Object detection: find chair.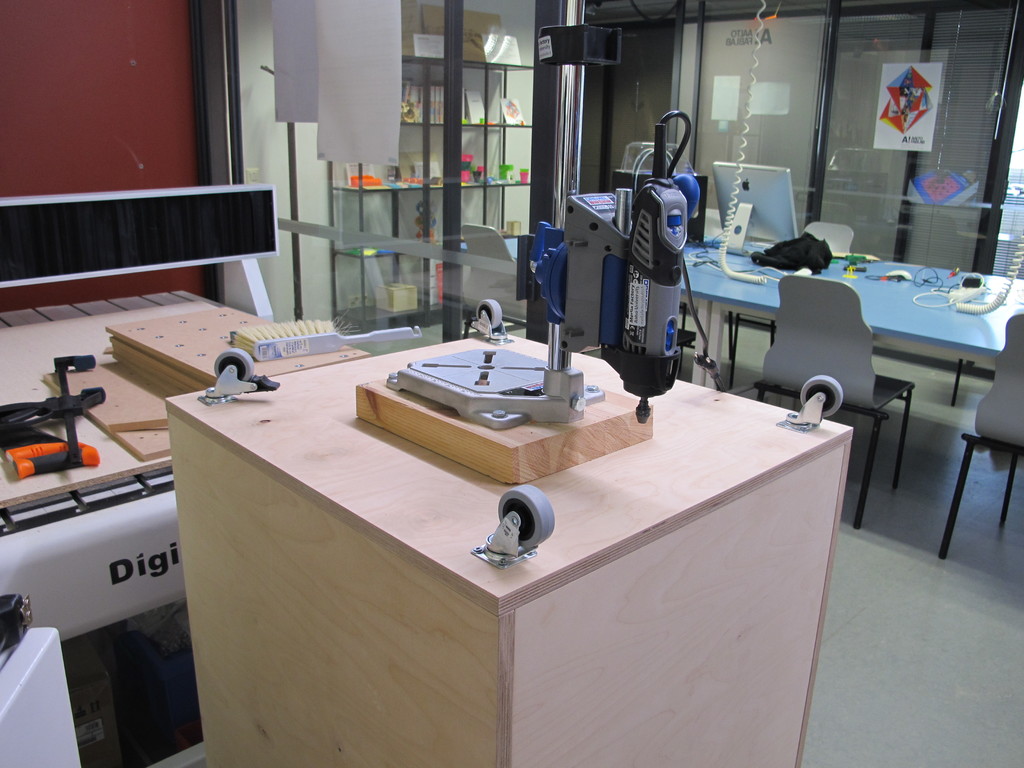
[x1=751, y1=272, x2=916, y2=532].
